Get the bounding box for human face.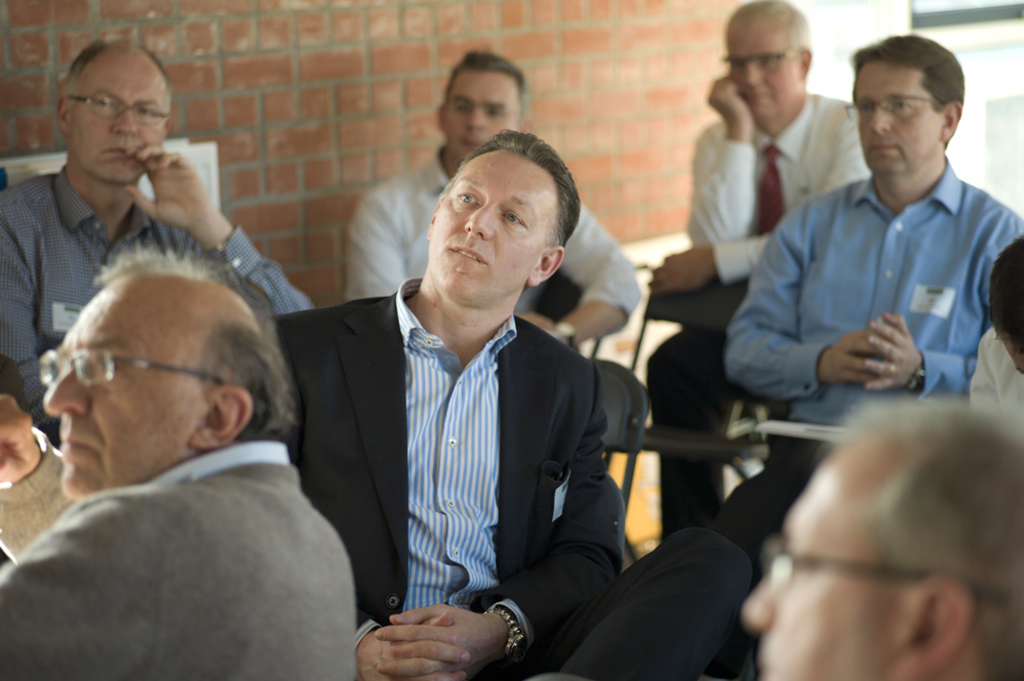
721:7:806:118.
